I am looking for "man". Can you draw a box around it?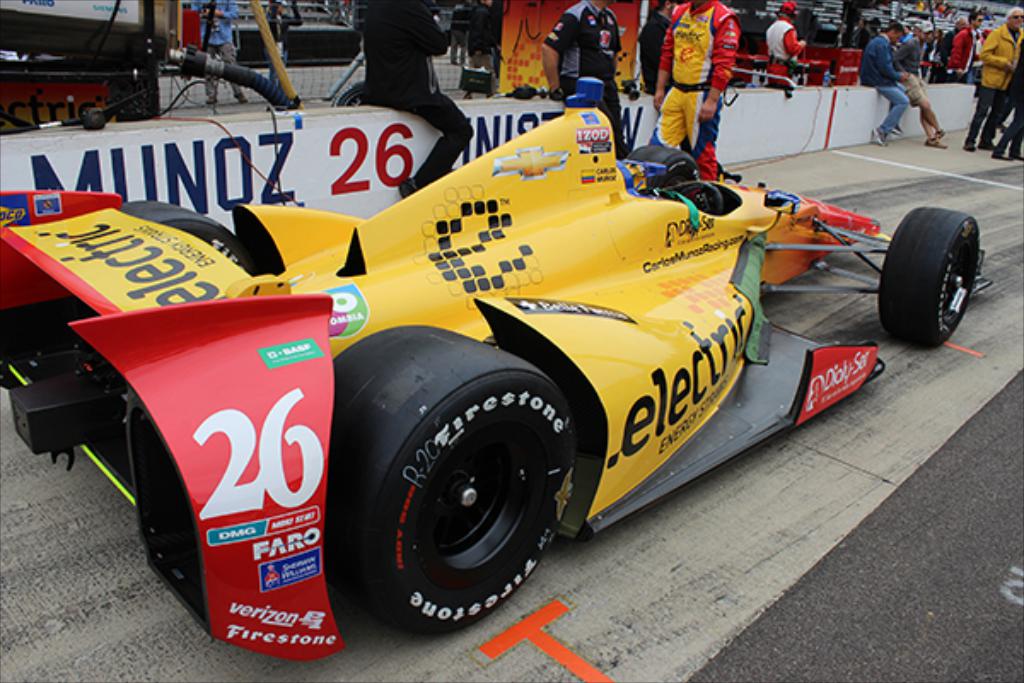
Sure, the bounding box is box=[944, 12, 985, 82].
